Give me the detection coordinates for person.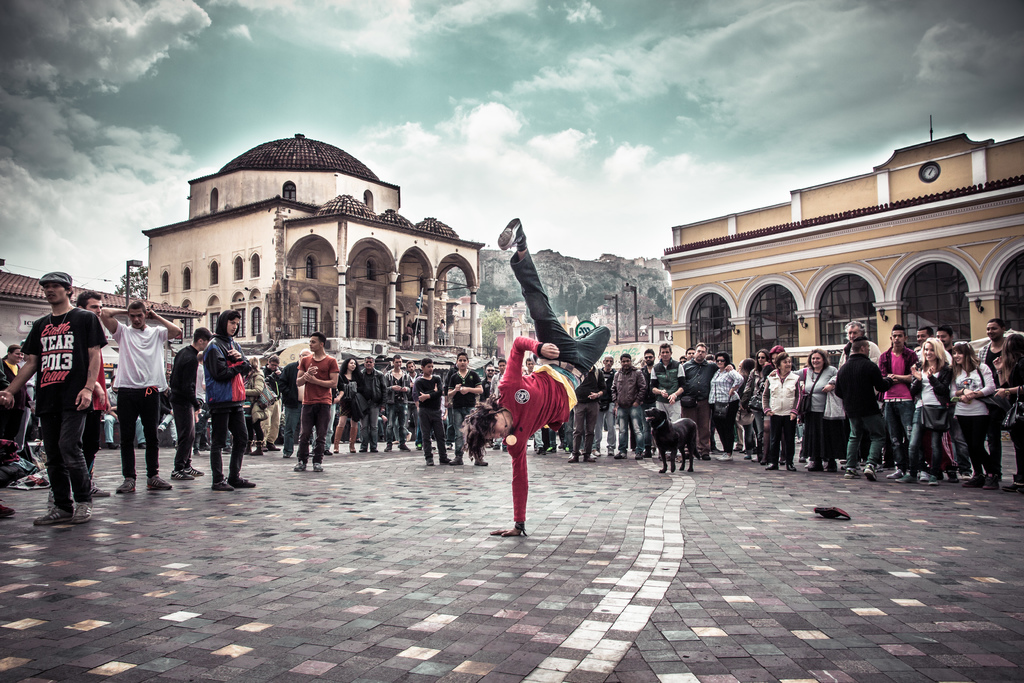
414:358:452:463.
